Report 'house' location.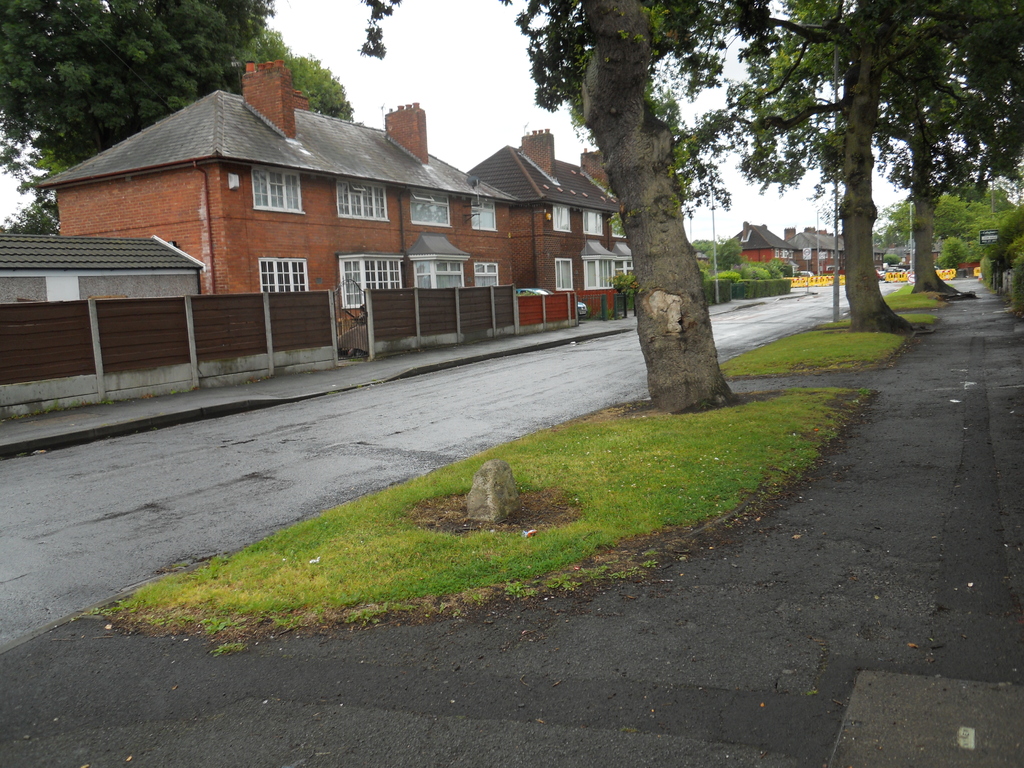
Report: {"x1": 0, "y1": 61, "x2": 524, "y2": 351}.
